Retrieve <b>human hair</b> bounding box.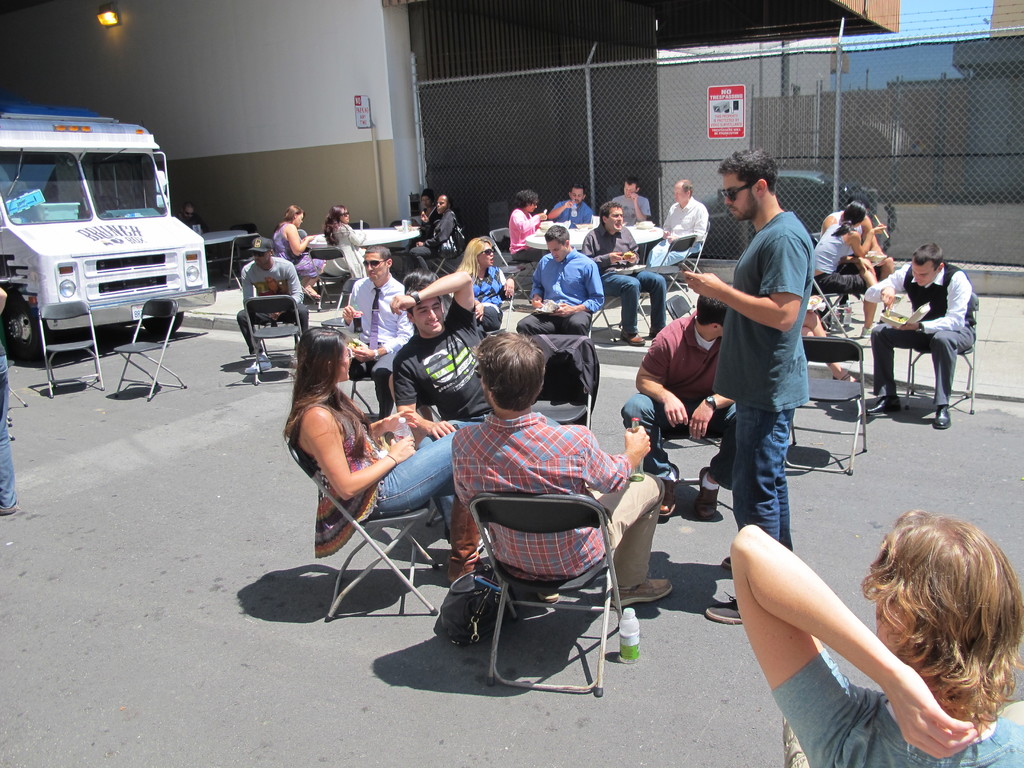
Bounding box: l=625, t=175, r=639, b=188.
